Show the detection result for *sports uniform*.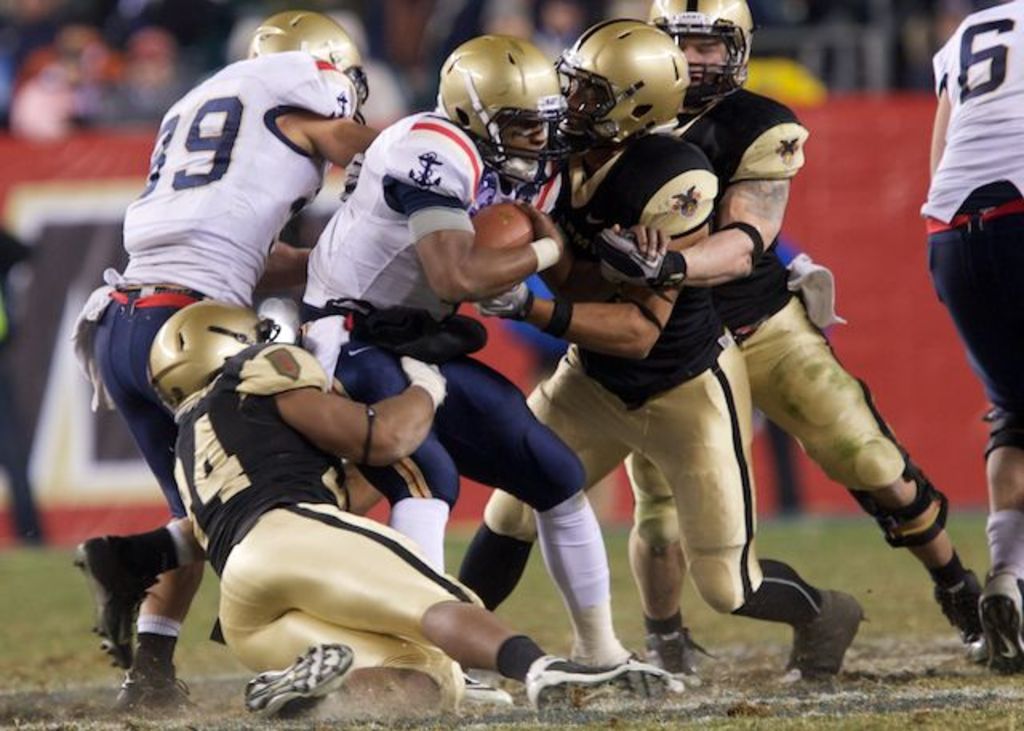
detection(480, 126, 800, 688).
